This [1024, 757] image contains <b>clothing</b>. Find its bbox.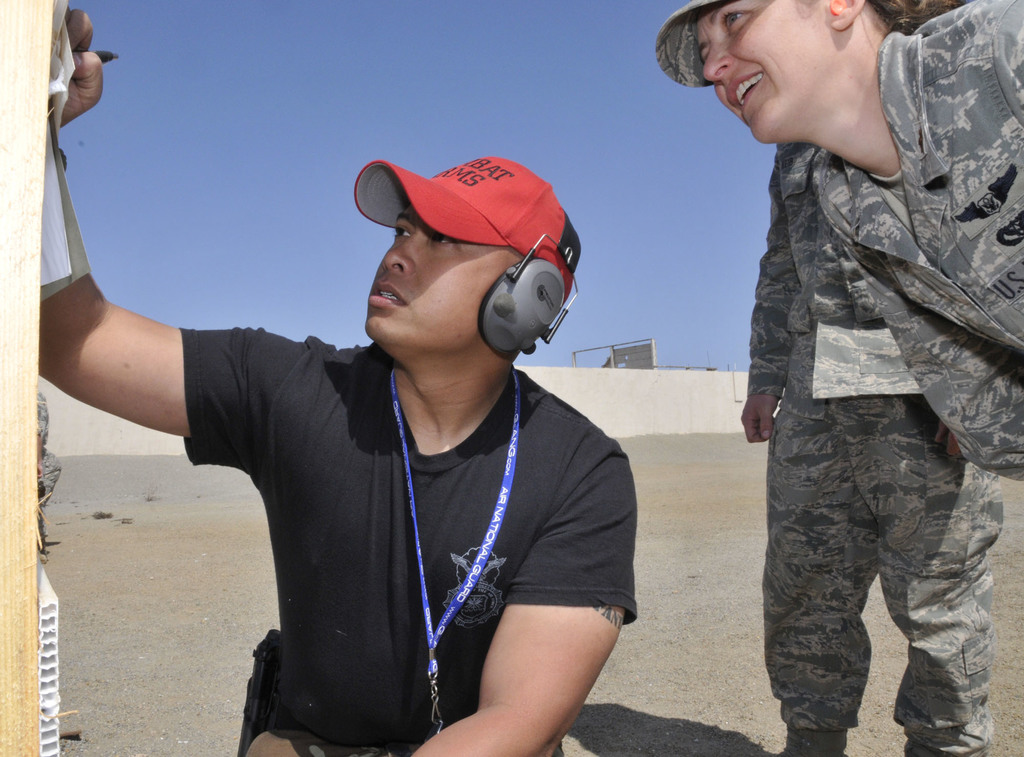
left=724, top=148, right=1014, bottom=756.
